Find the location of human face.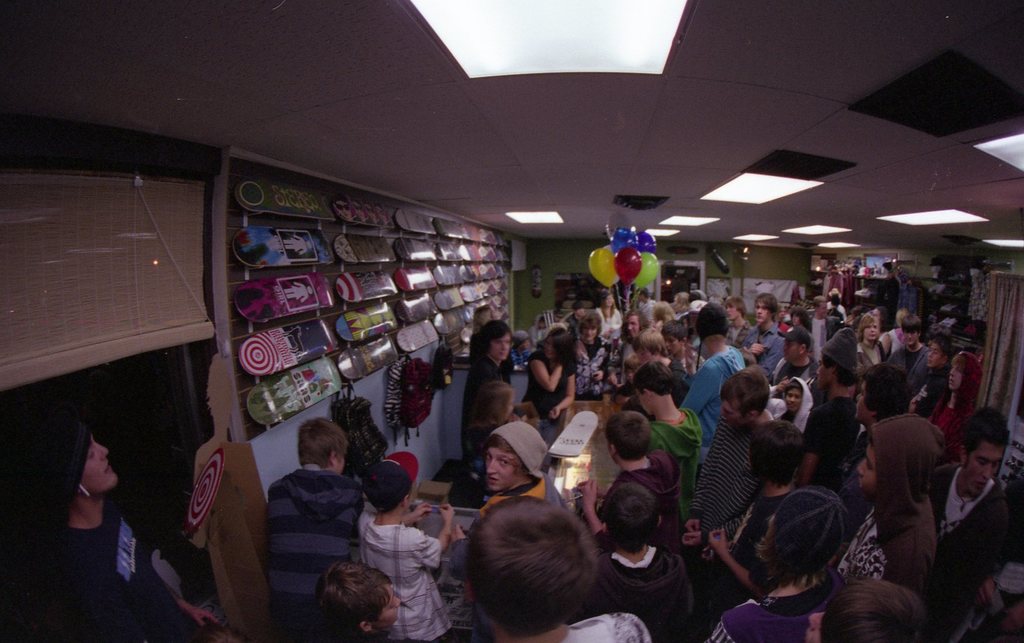
Location: [left=924, top=344, right=938, bottom=368].
